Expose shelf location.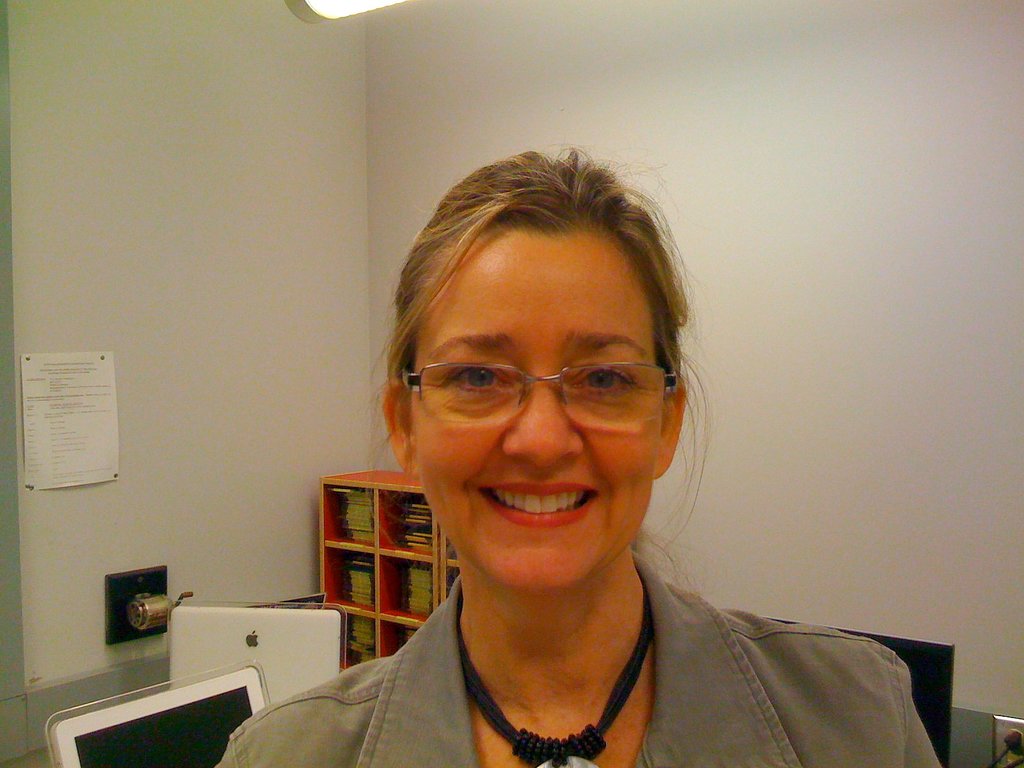
Exposed at (left=329, top=603, right=380, bottom=680).
